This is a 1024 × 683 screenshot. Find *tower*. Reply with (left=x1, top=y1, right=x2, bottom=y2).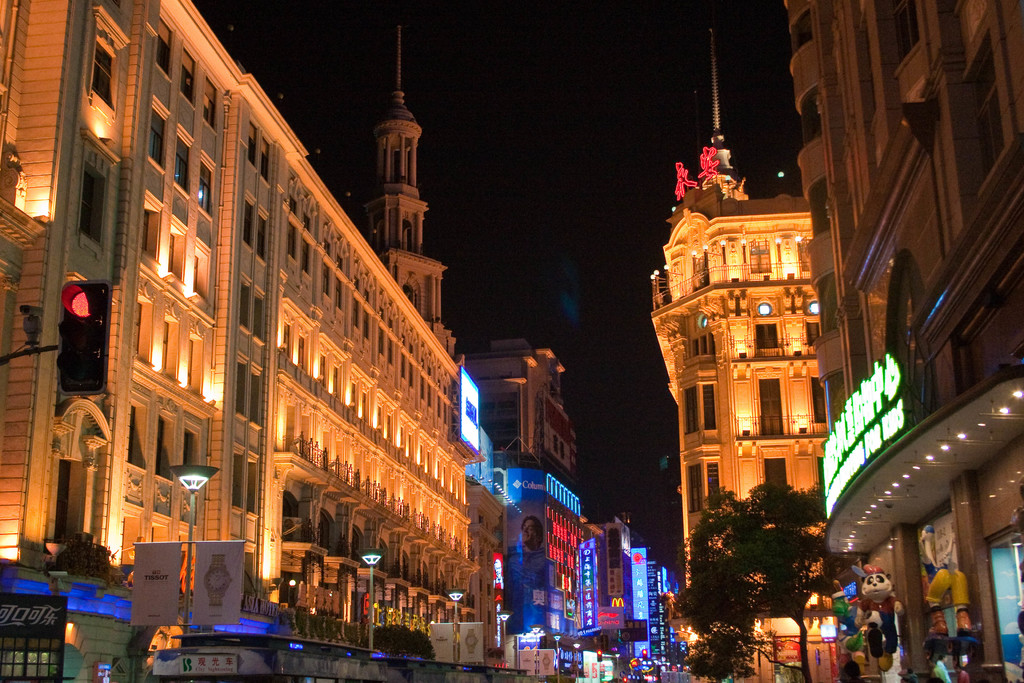
(left=360, top=20, right=467, bottom=375).
